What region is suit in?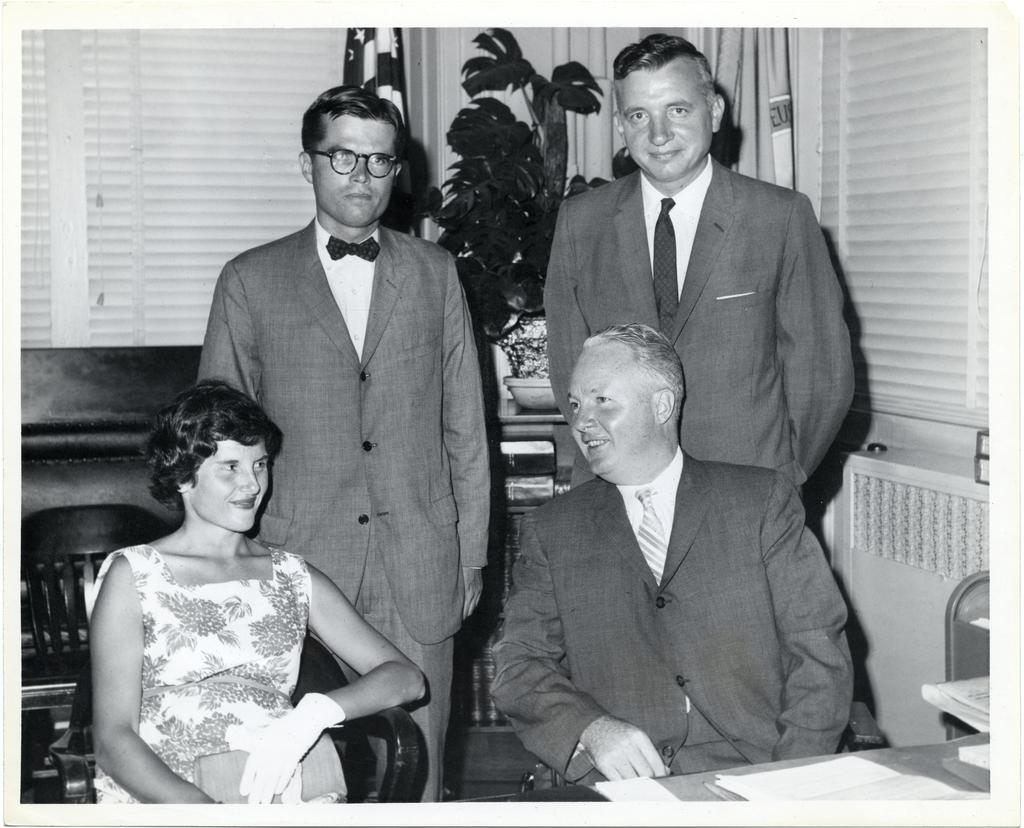
x1=195 y1=216 x2=491 y2=802.
